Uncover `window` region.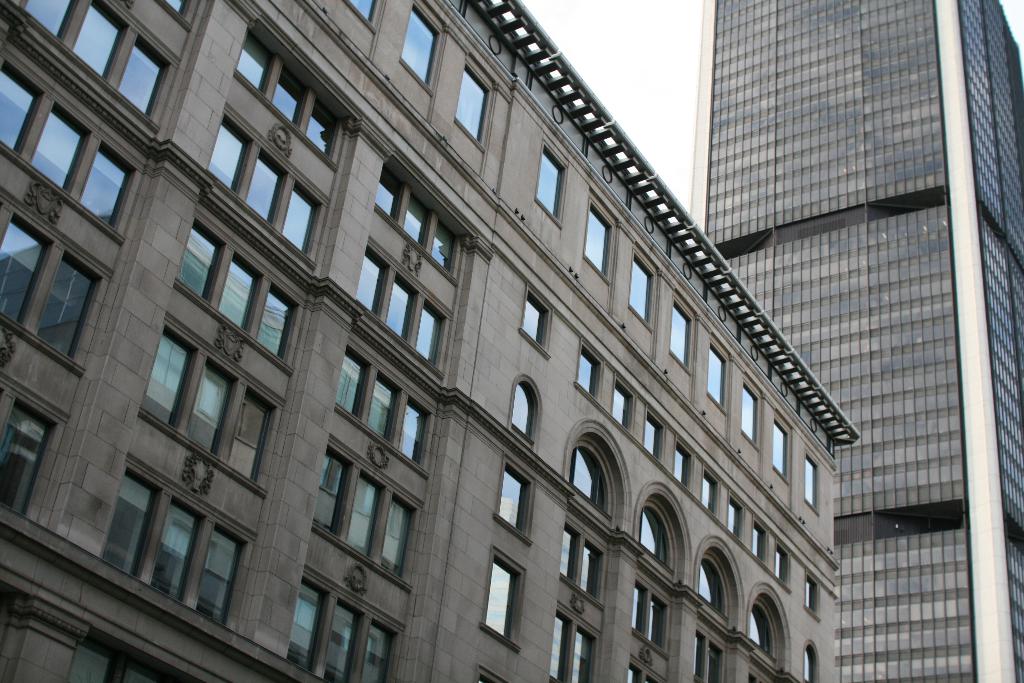
Uncovered: [330, 341, 440, 476].
